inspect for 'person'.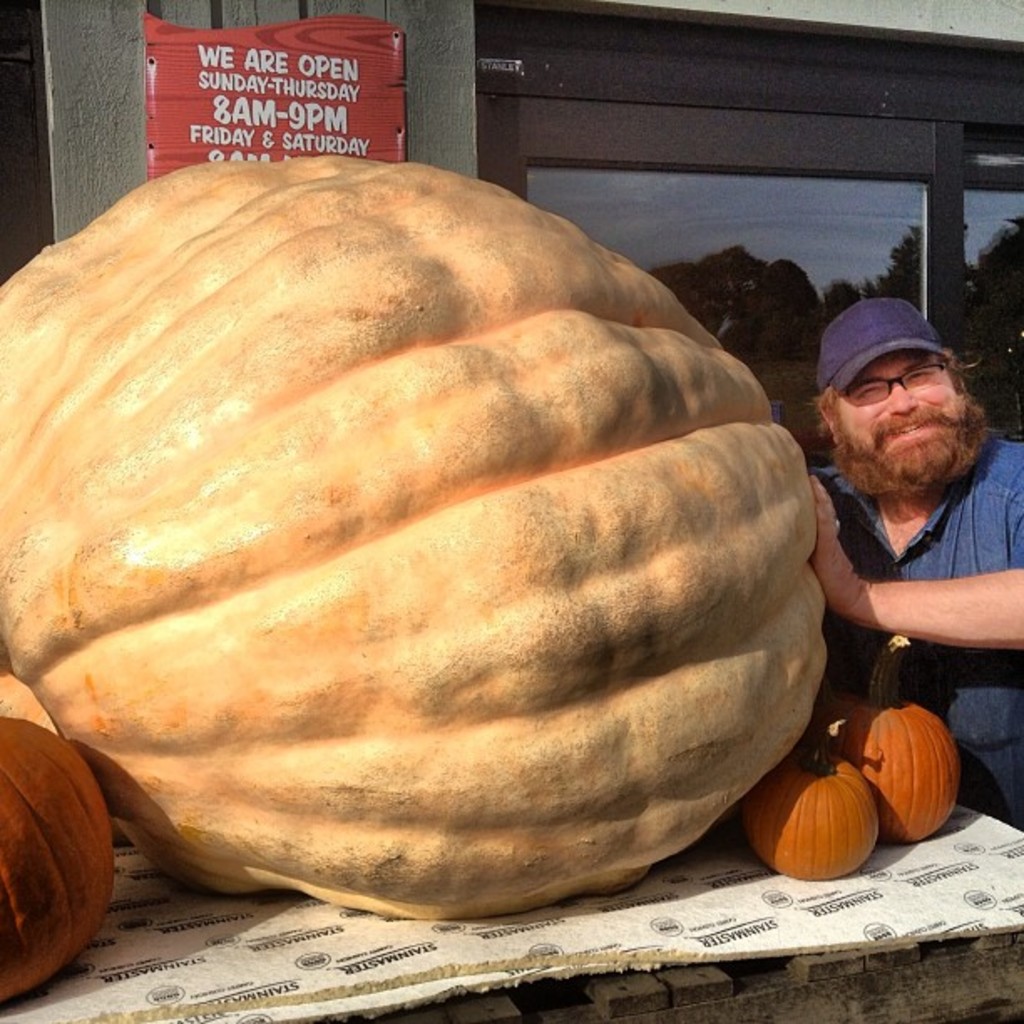
Inspection: (left=796, top=293, right=1022, bottom=853).
